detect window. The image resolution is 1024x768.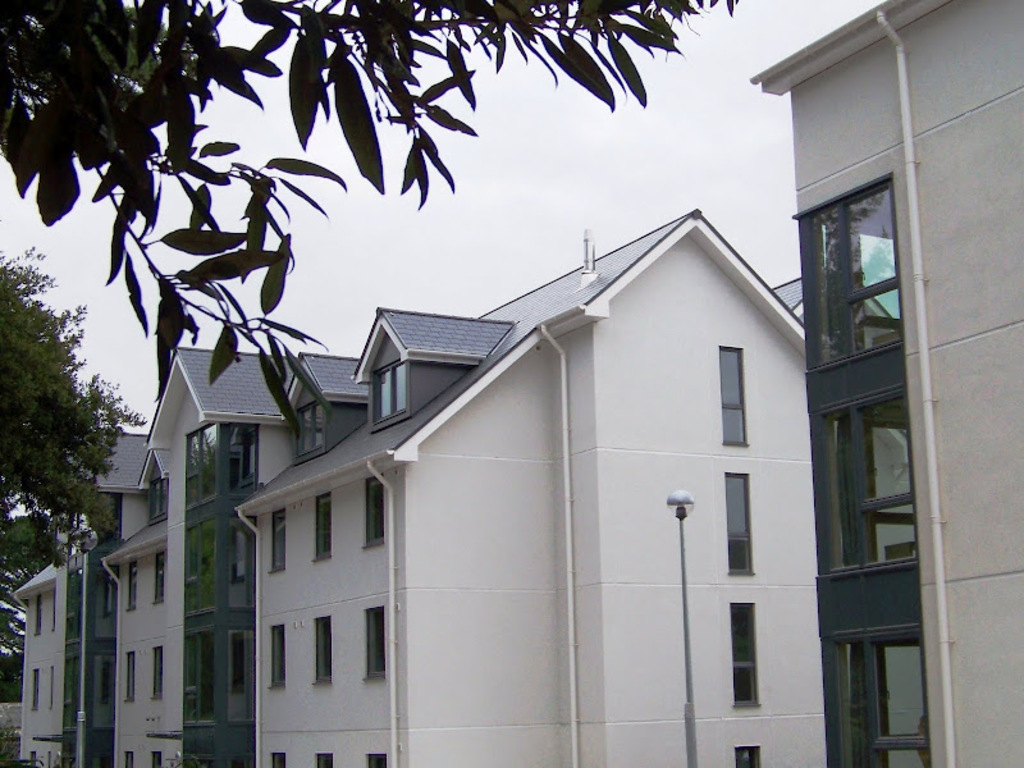
(left=128, top=657, right=138, bottom=703).
